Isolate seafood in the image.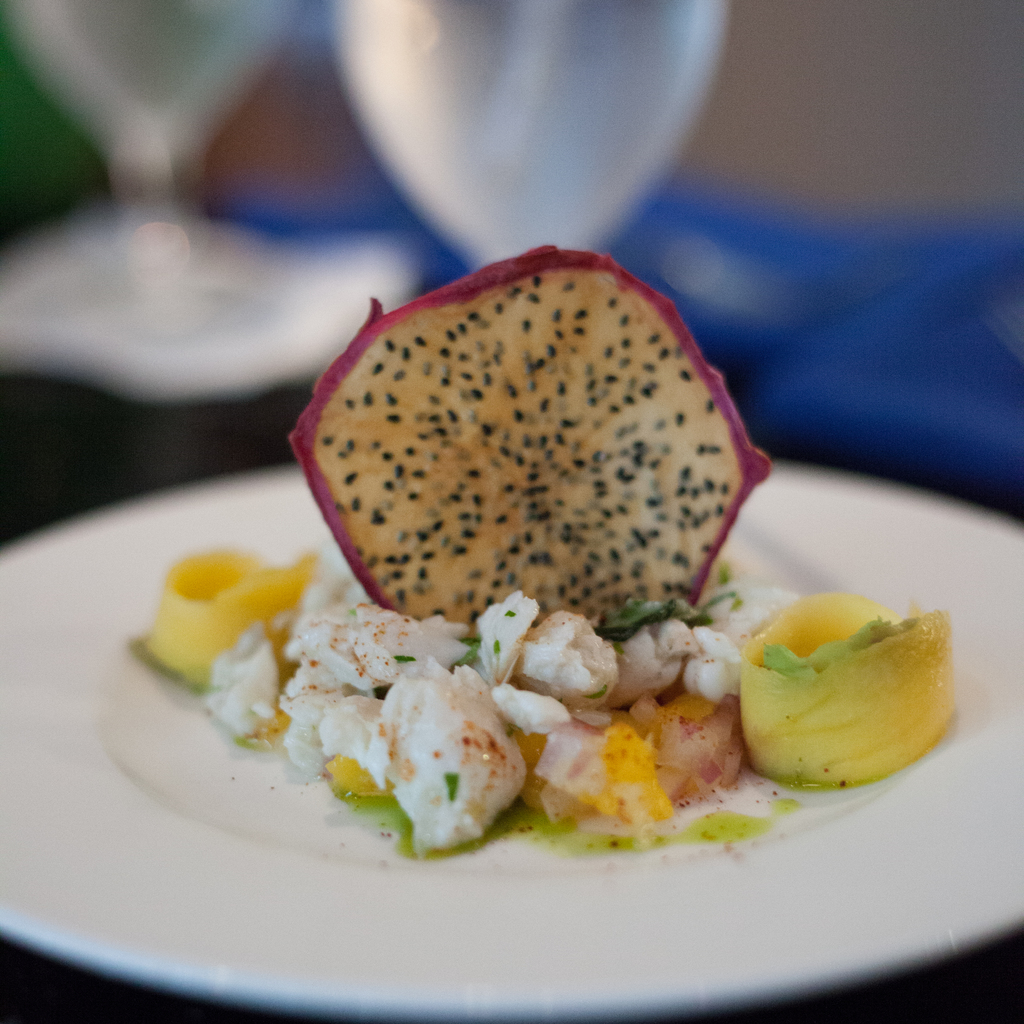
Isolated region: <bbox>742, 588, 961, 783</bbox>.
